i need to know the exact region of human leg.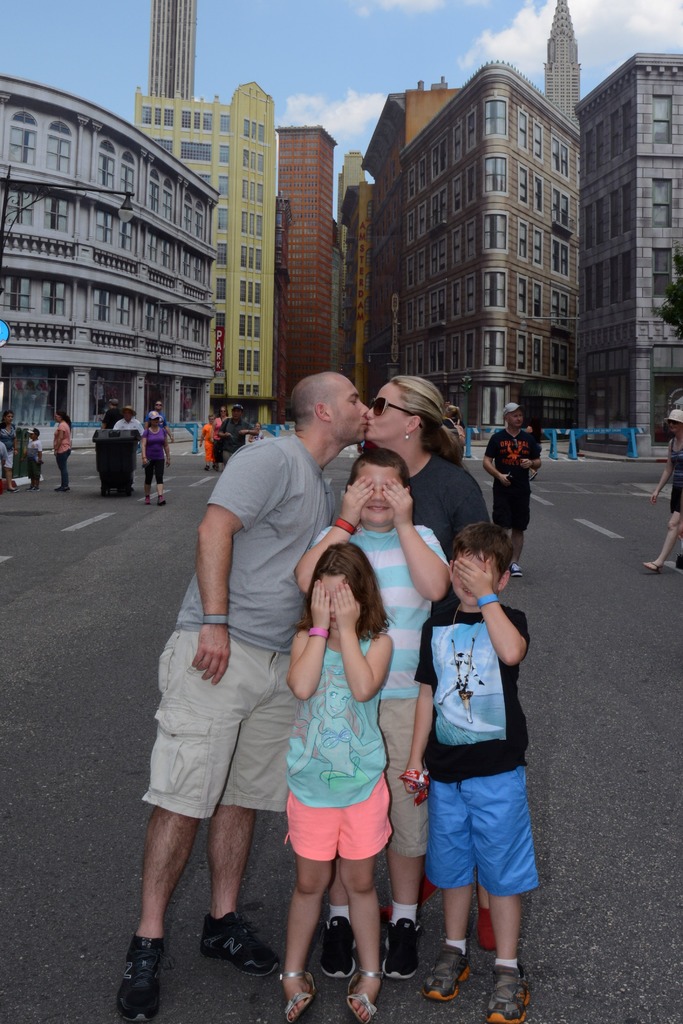
Region: 115 803 186 1023.
